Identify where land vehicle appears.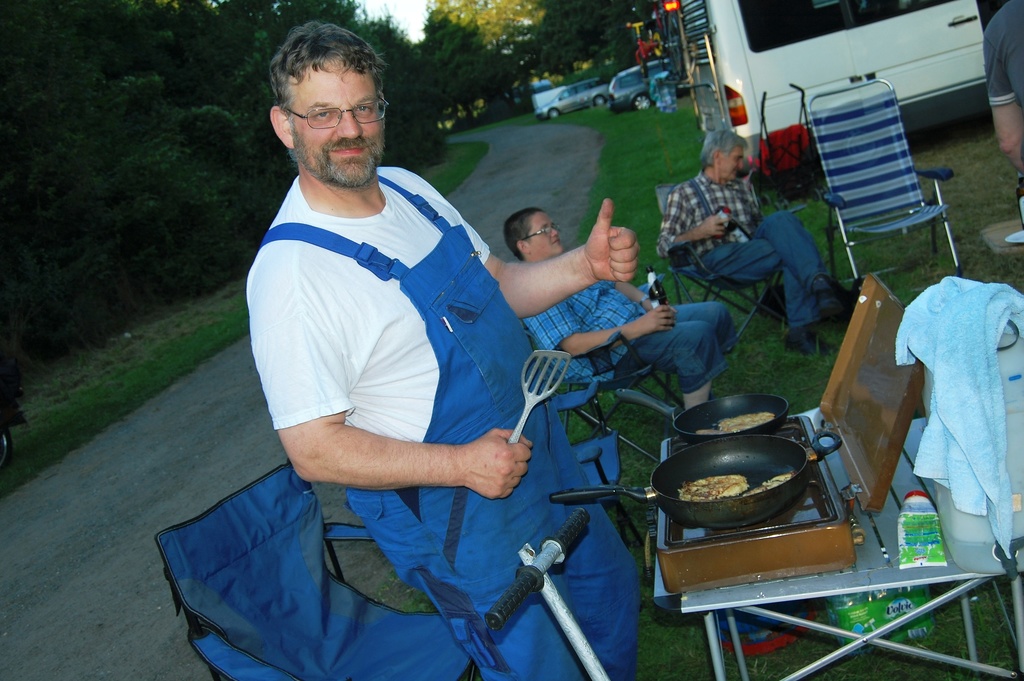
Appears at {"x1": 541, "y1": 84, "x2": 611, "y2": 118}.
